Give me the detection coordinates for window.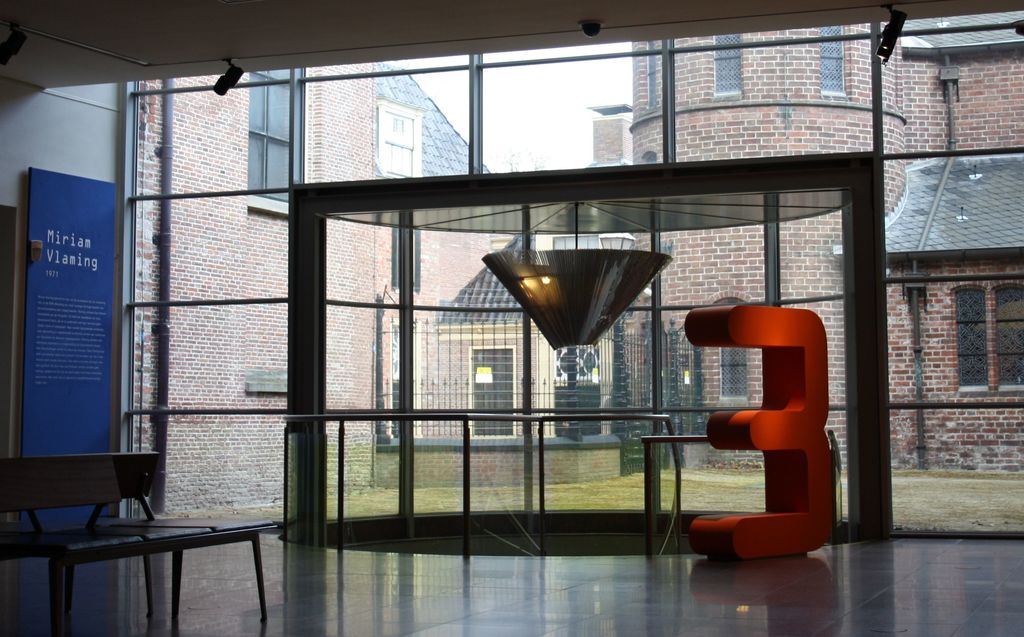
l=362, t=106, r=425, b=181.
